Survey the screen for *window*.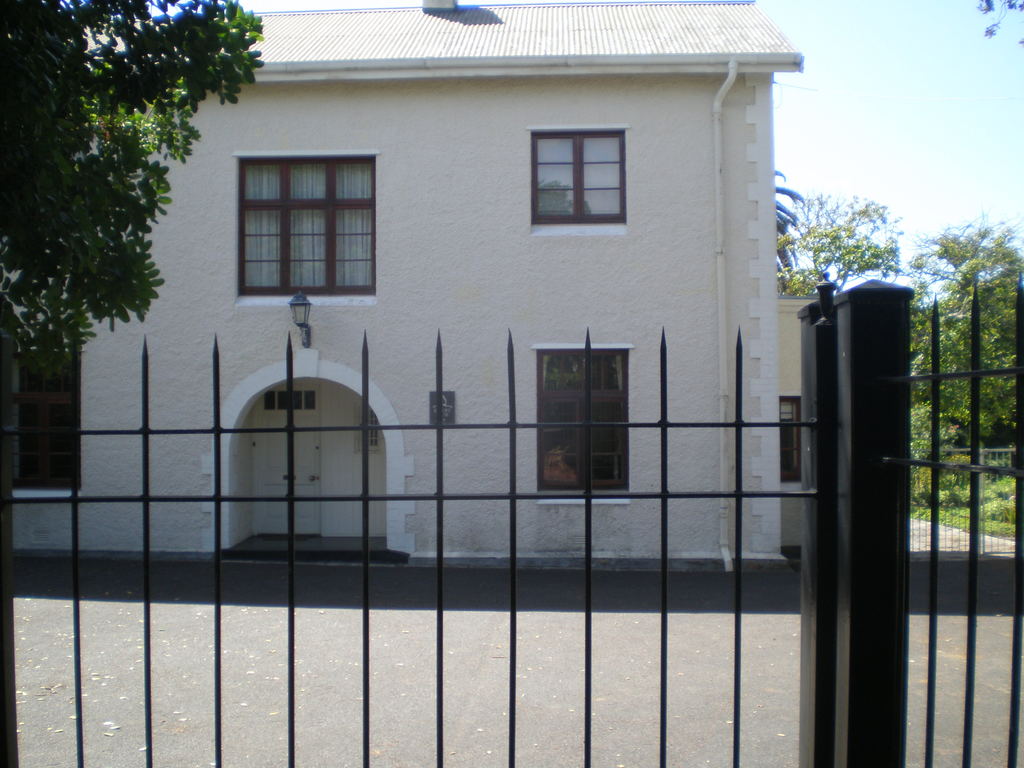
Survey found: 231:150:381:308.
